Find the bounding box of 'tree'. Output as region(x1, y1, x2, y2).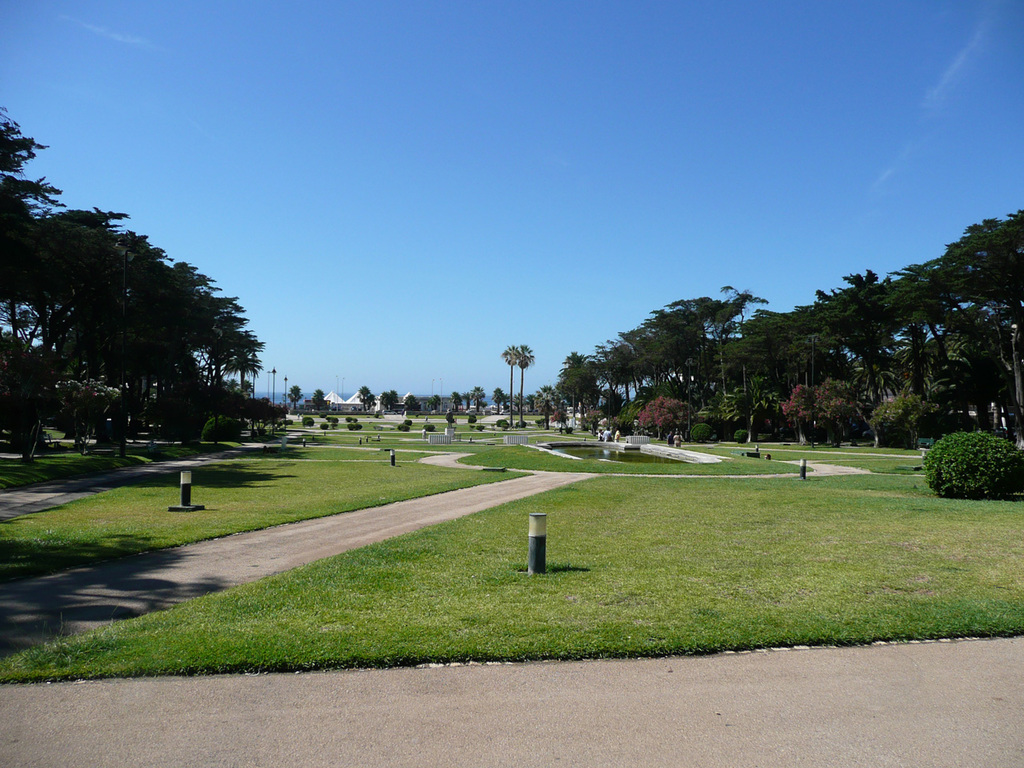
region(450, 392, 462, 412).
